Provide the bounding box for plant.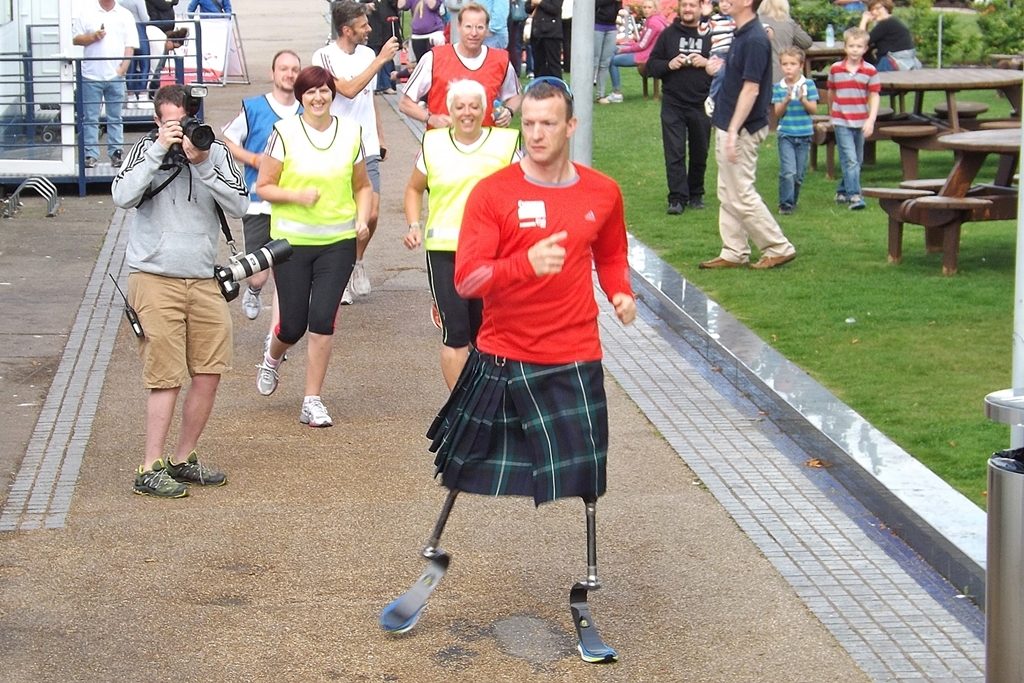
494/48/573/140.
